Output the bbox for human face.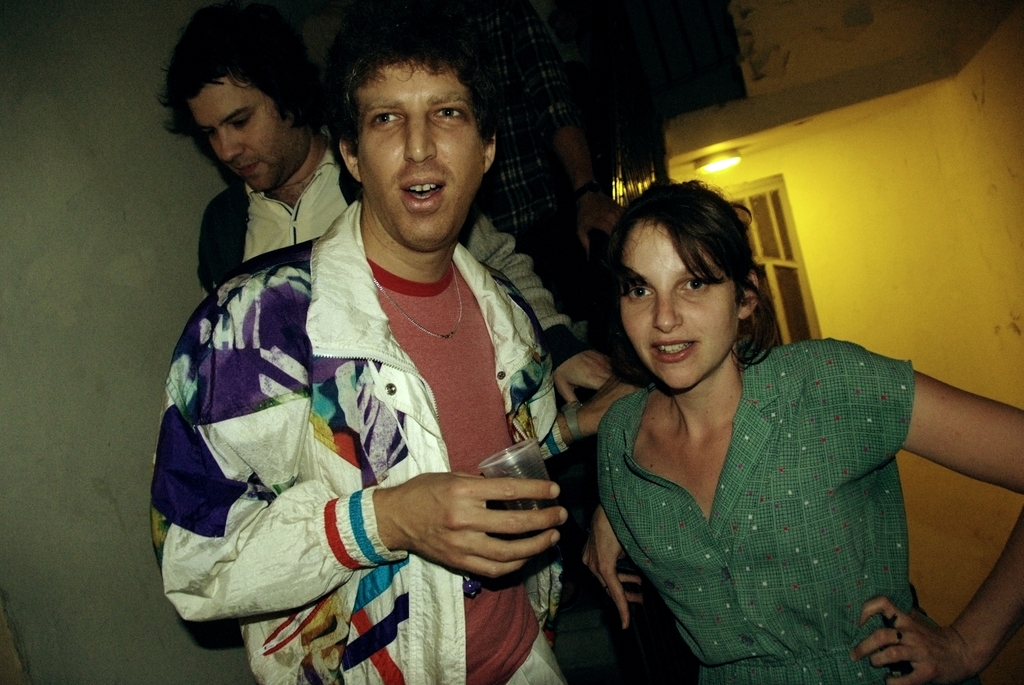
<box>618,217,744,389</box>.
